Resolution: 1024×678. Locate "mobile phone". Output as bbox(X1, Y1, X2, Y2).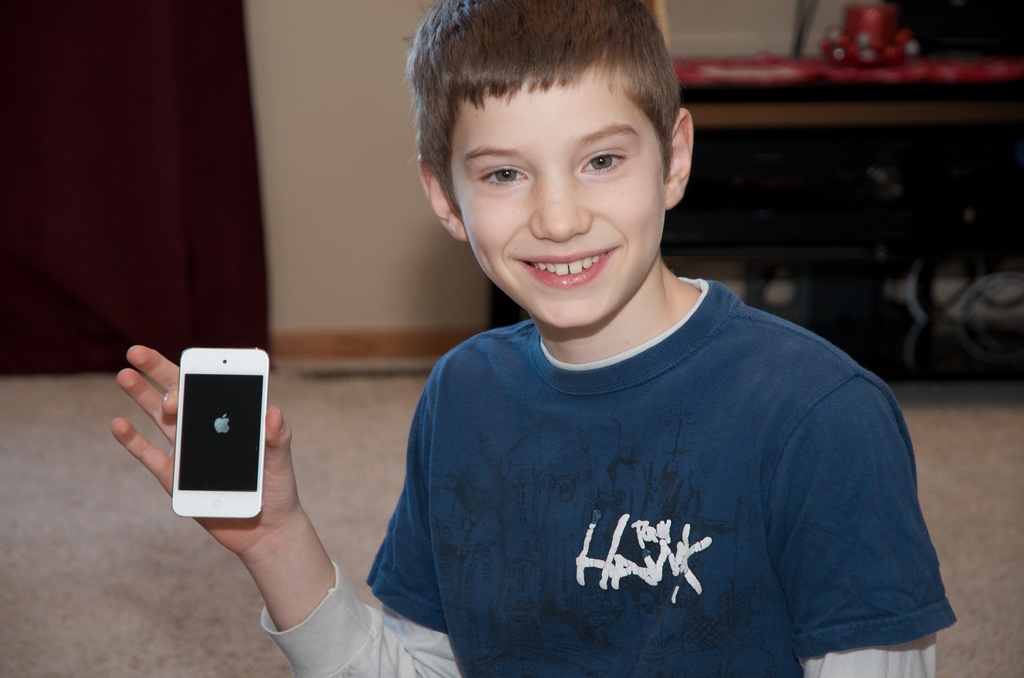
bbox(168, 344, 272, 519).
